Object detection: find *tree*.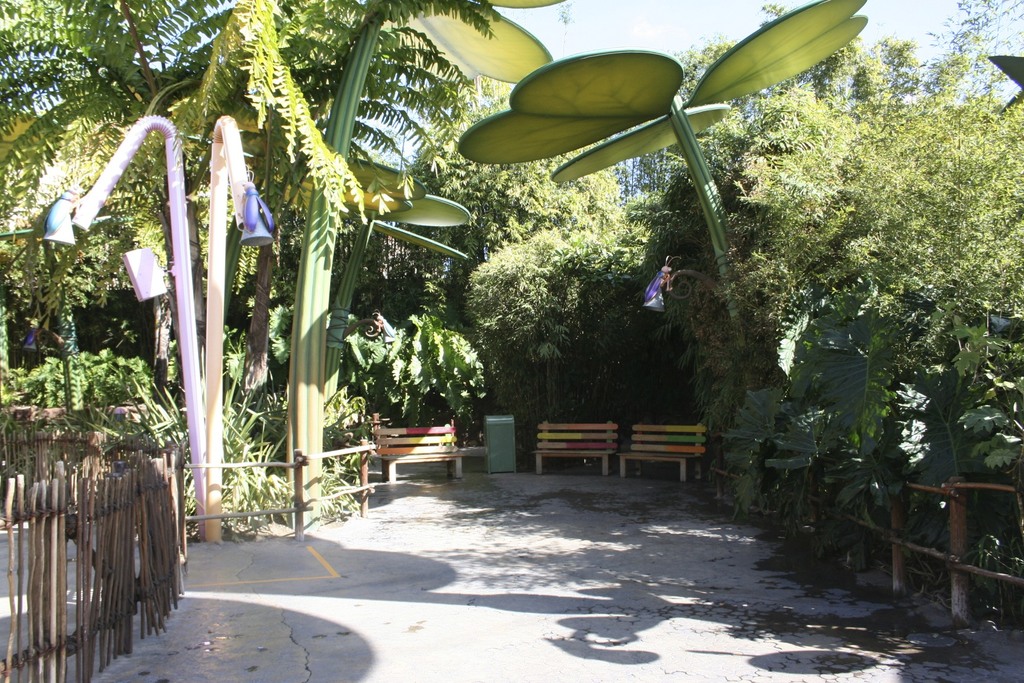
(288, 0, 572, 541).
